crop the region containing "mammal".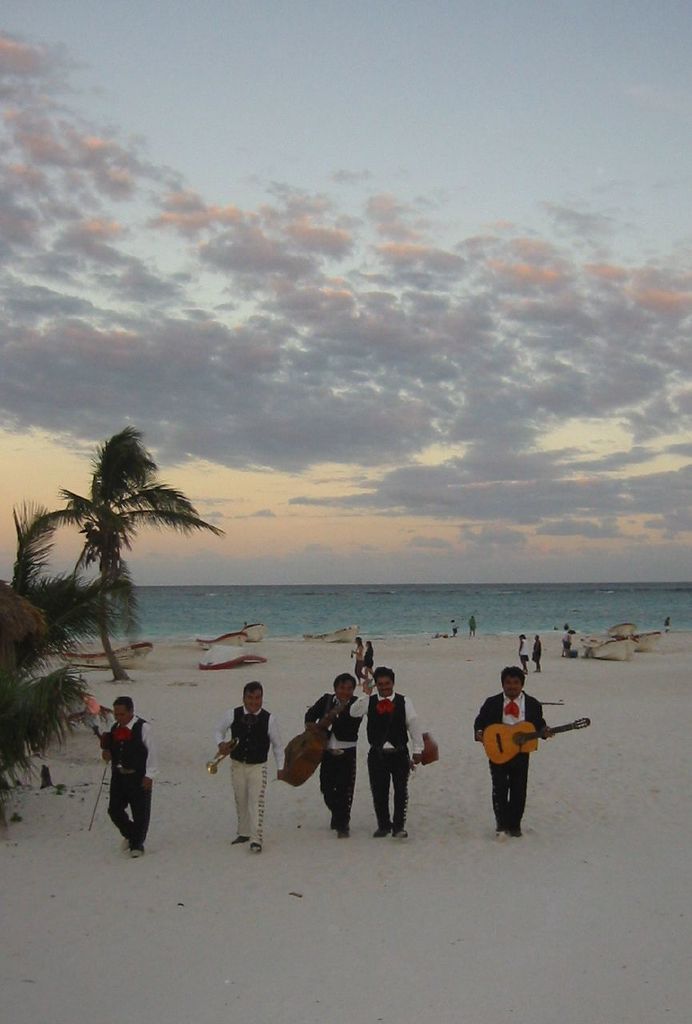
Crop region: detection(532, 632, 543, 671).
